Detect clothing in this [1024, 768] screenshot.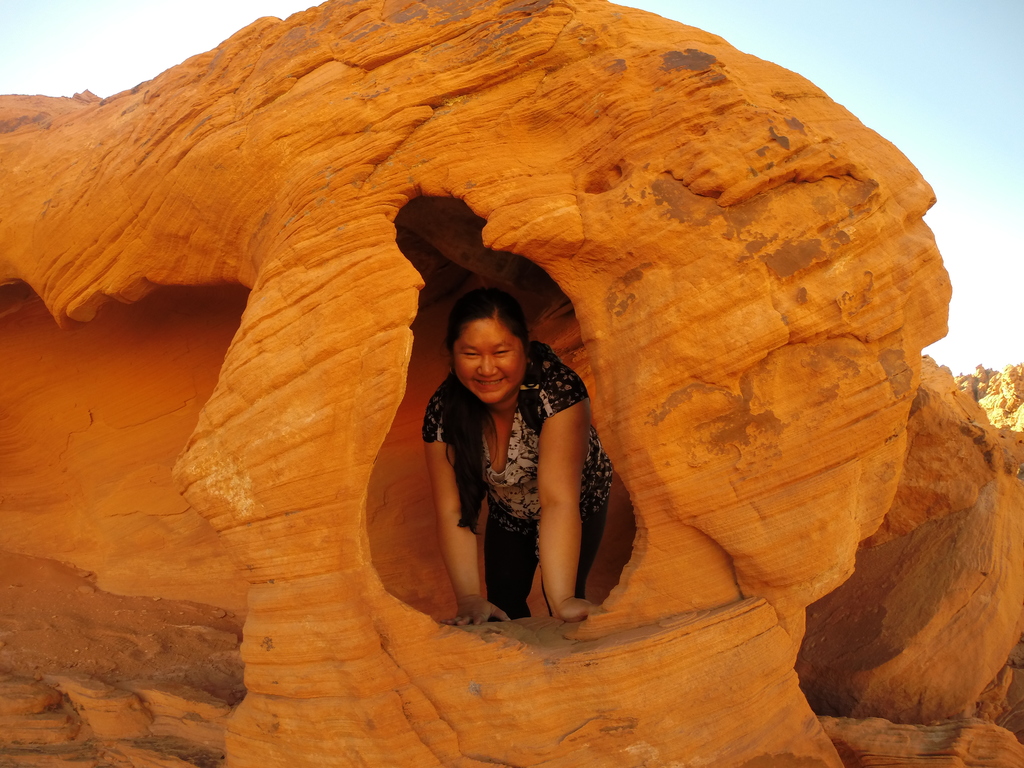
Detection: box=[414, 335, 634, 620].
